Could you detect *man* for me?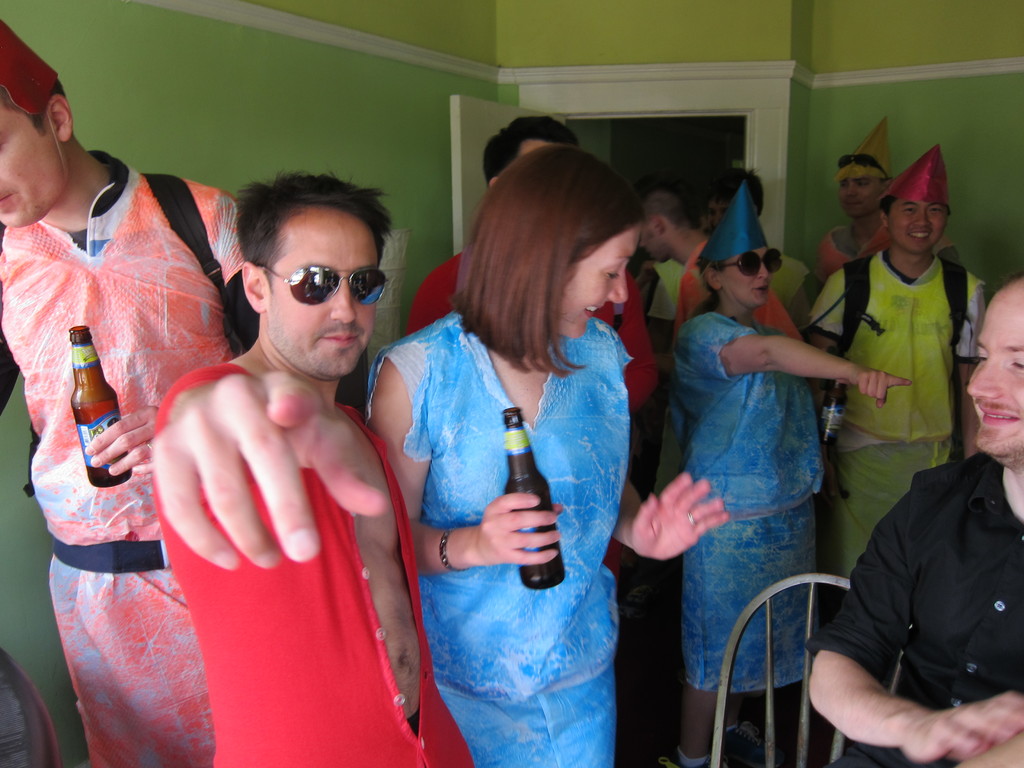
Detection result: (399, 115, 669, 757).
